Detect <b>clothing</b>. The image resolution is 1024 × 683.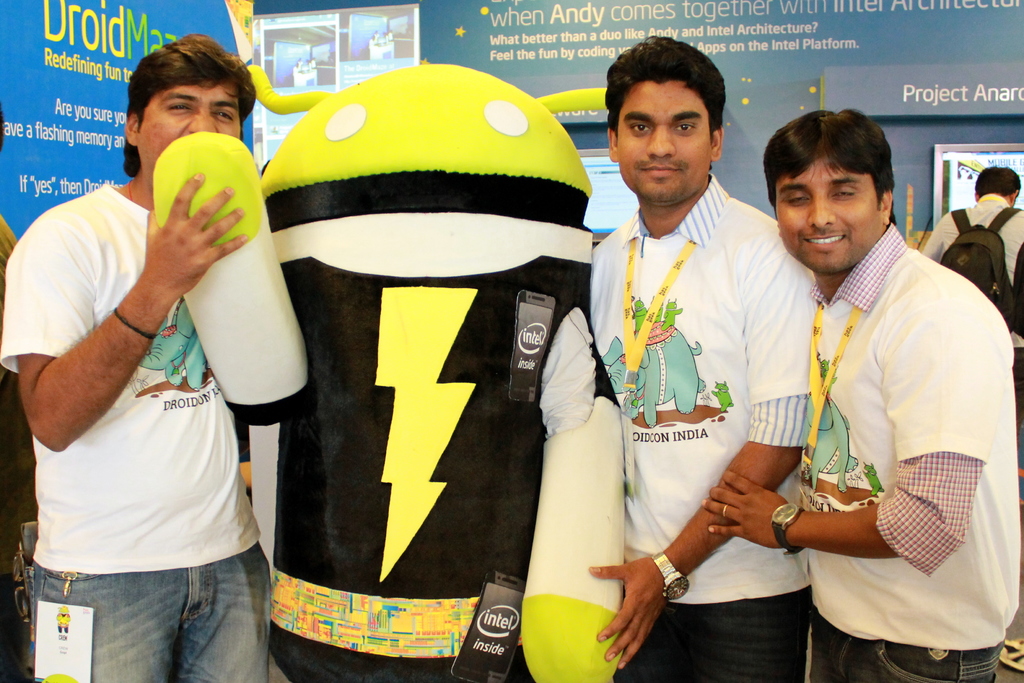
(919,188,1023,353).
